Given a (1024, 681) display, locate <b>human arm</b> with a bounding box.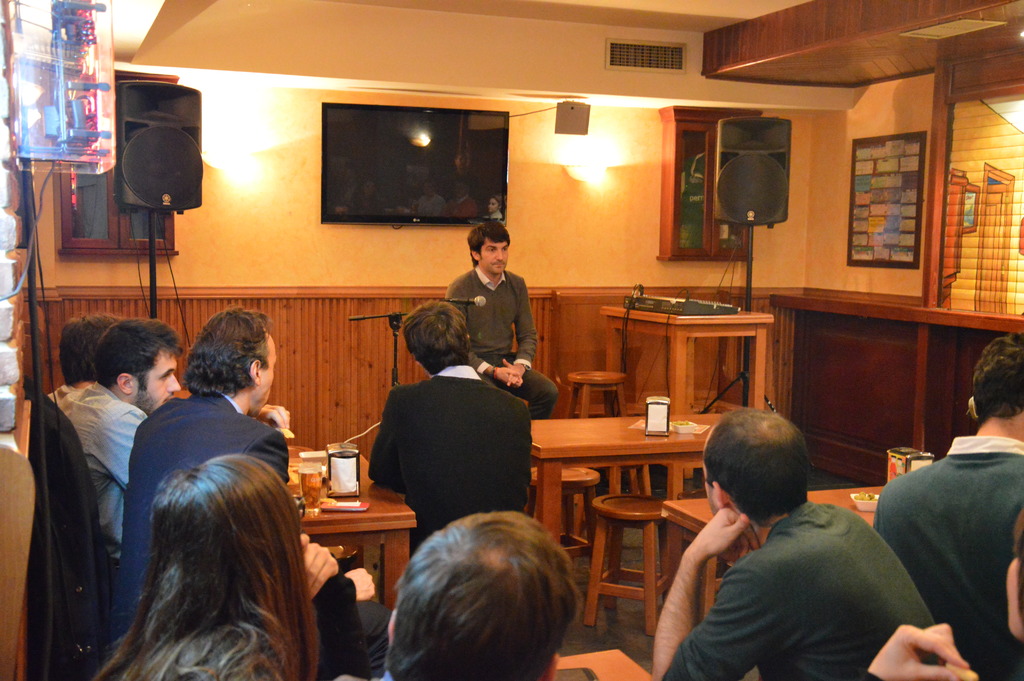
Located: (440,275,530,386).
